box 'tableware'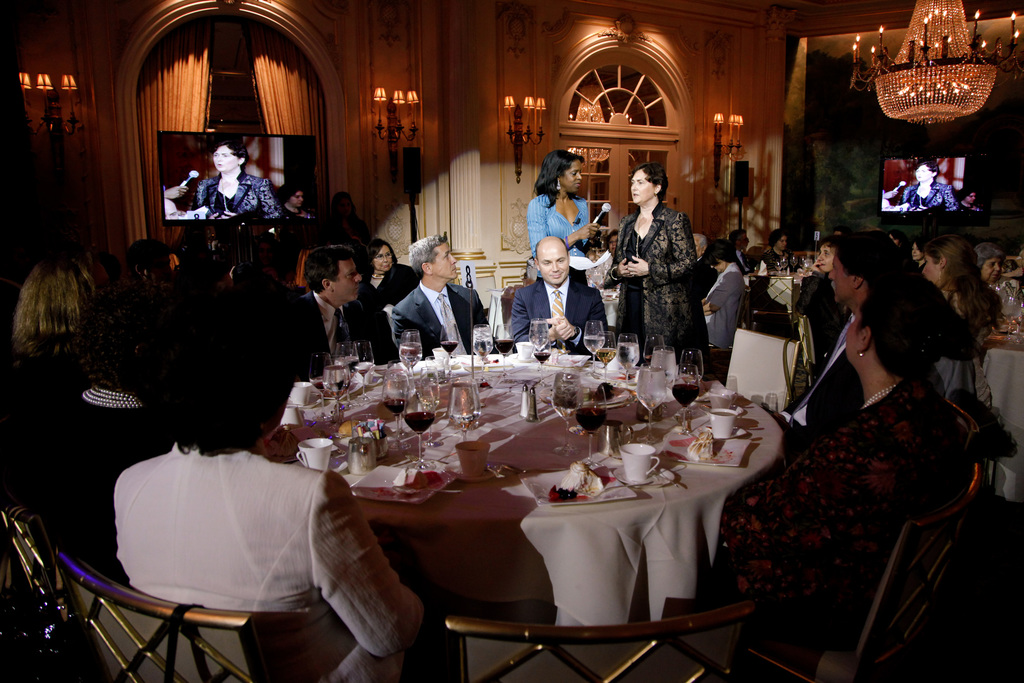
595:328:616:384
